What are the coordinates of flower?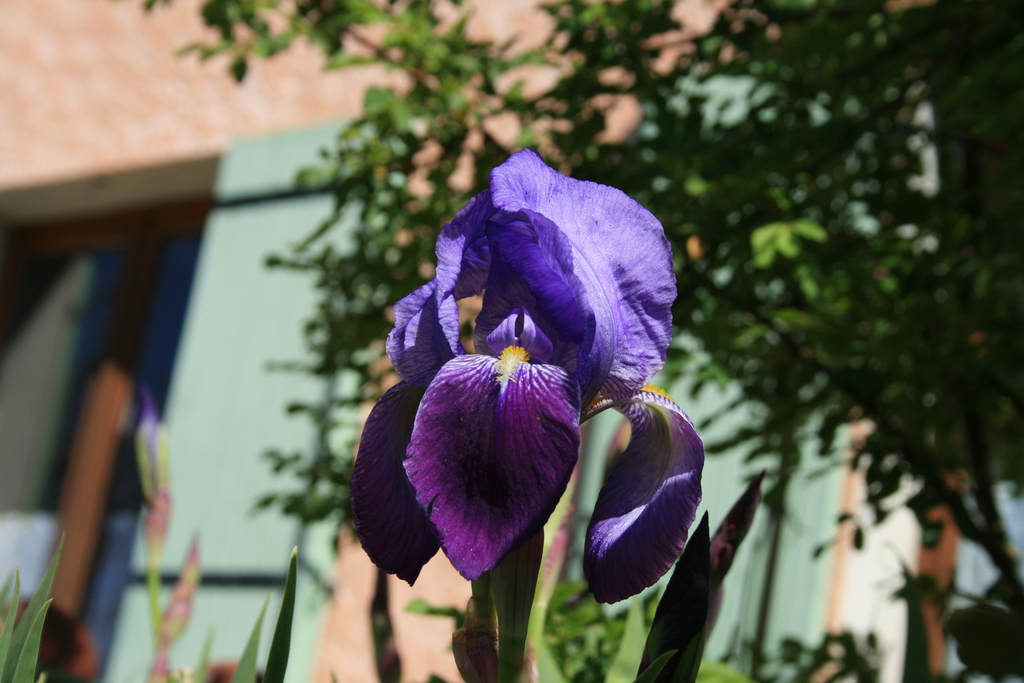
x1=355 y1=162 x2=703 y2=625.
